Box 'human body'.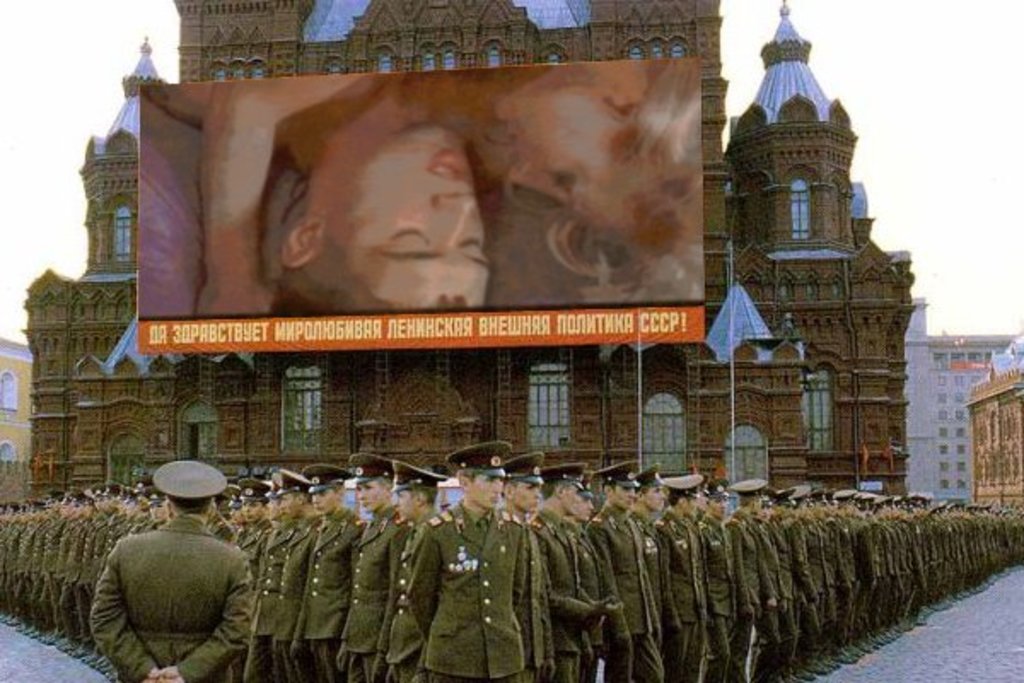
(411,471,529,681).
